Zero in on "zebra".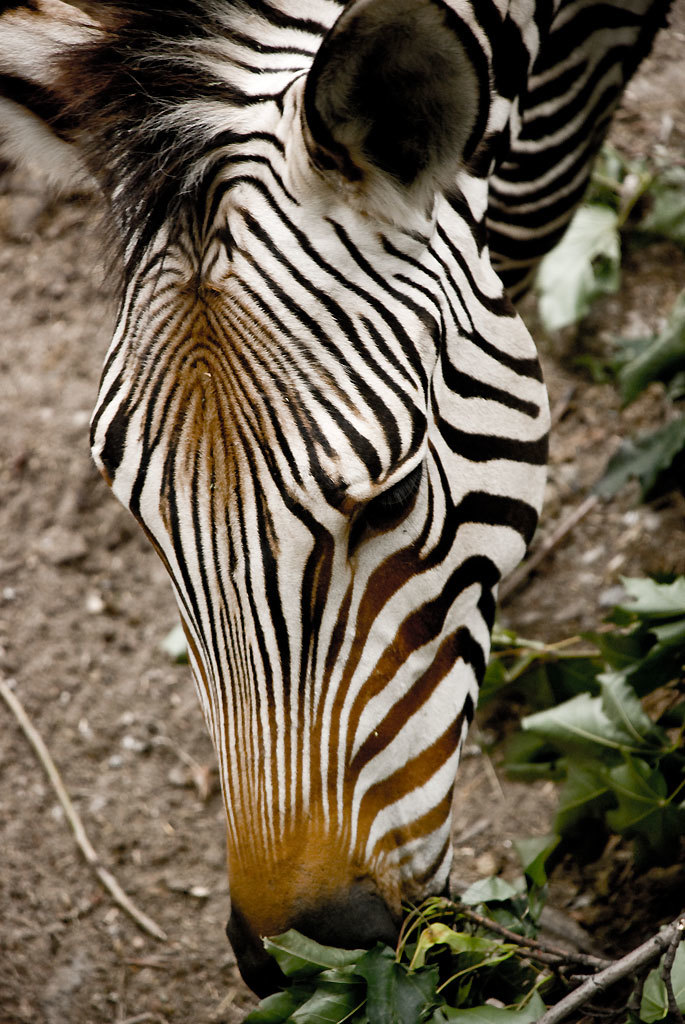
Zeroed in: pyautogui.locateOnScreen(0, 0, 679, 1002).
